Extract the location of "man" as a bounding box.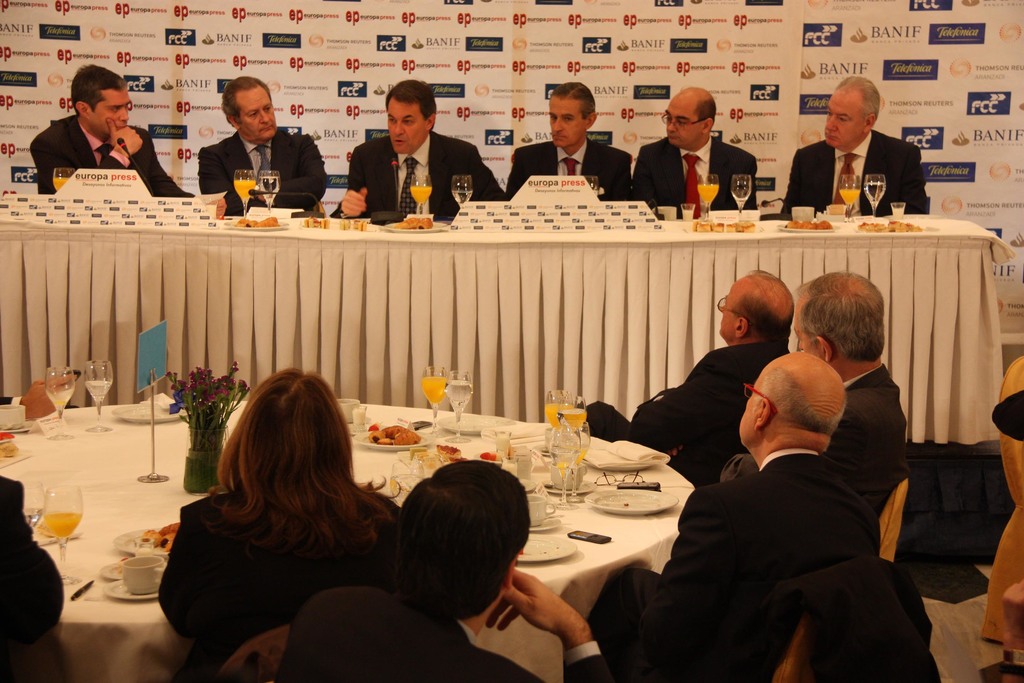
[x1=330, y1=75, x2=504, y2=220].
